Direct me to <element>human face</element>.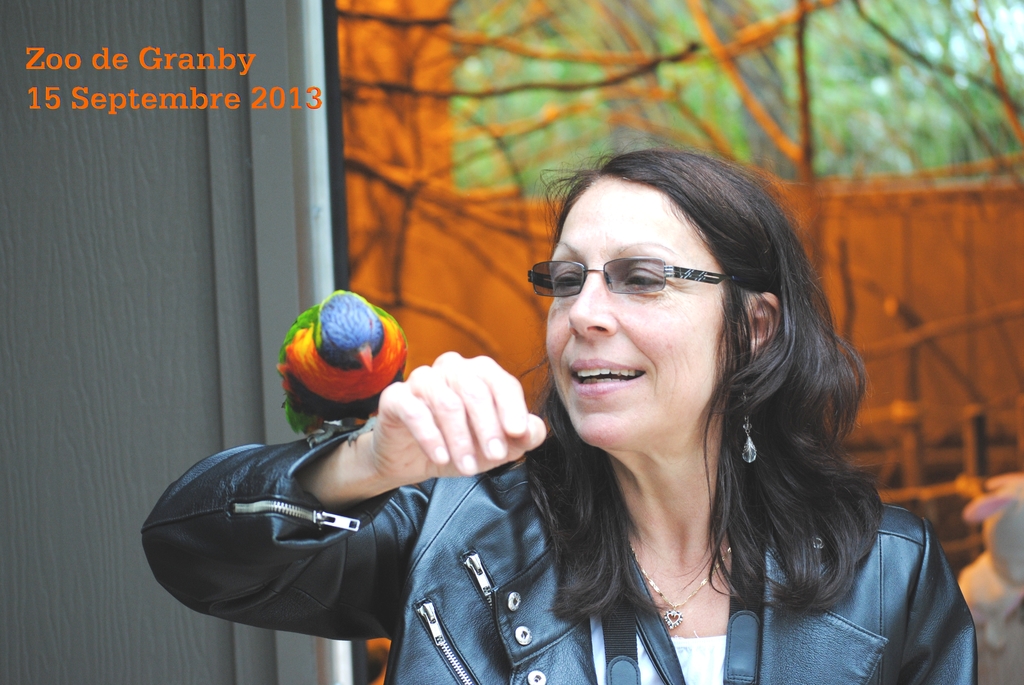
Direction: locate(543, 174, 731, 450).
